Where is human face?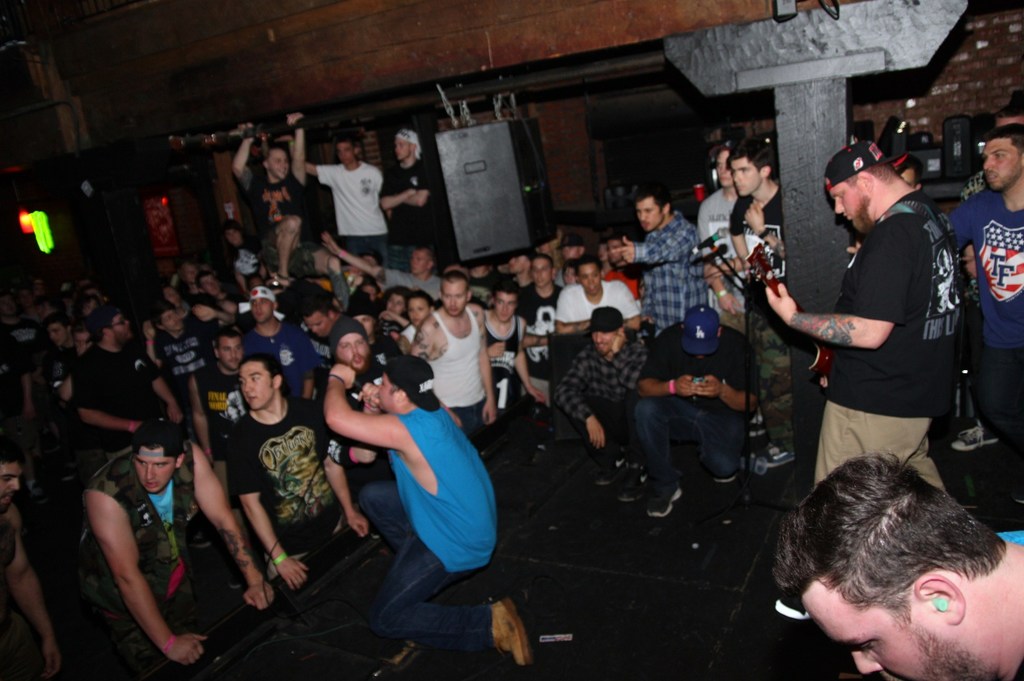
crop(534, 259, 556, 292).
